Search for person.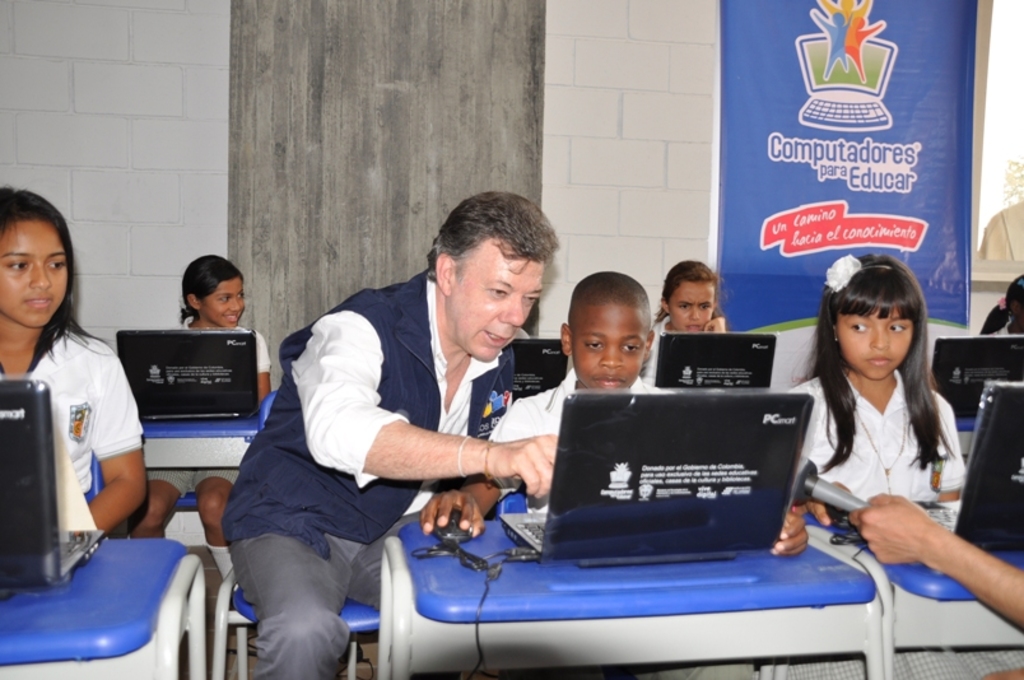
Found at pyautogui.locateOnScreen(851, 490, 1023, 679).
